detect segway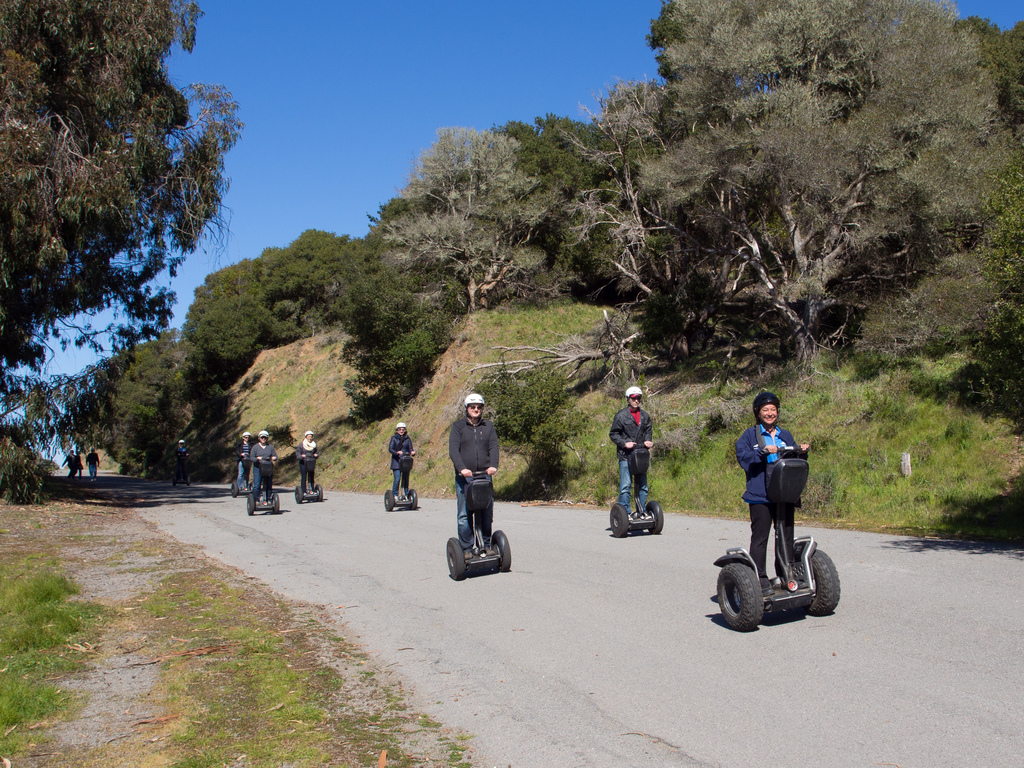
bbox=[291, 454, 328, 507]
